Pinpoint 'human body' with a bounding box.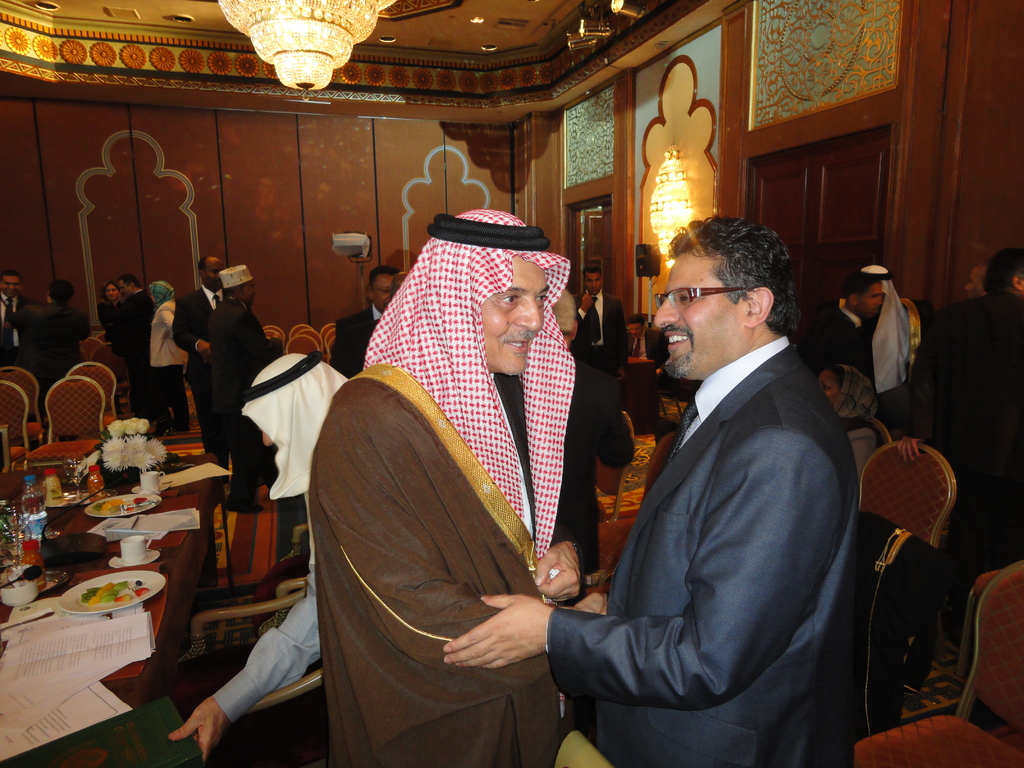
[x1=797, y1=302, x2=880, y2=373].
